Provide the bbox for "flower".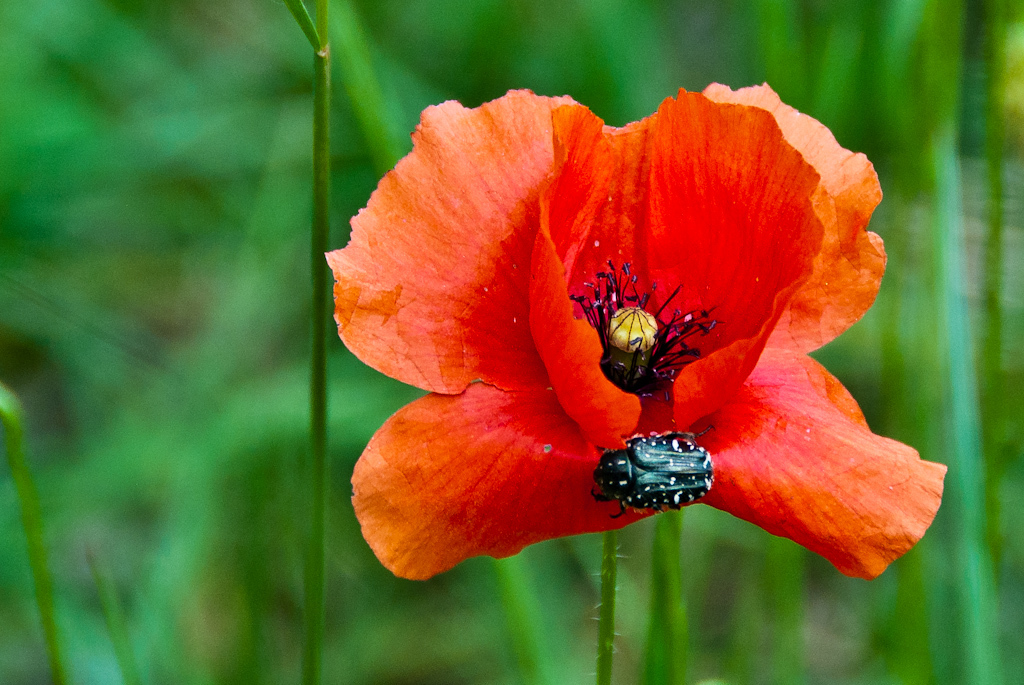
bbox(323, 82, 950, 586).
